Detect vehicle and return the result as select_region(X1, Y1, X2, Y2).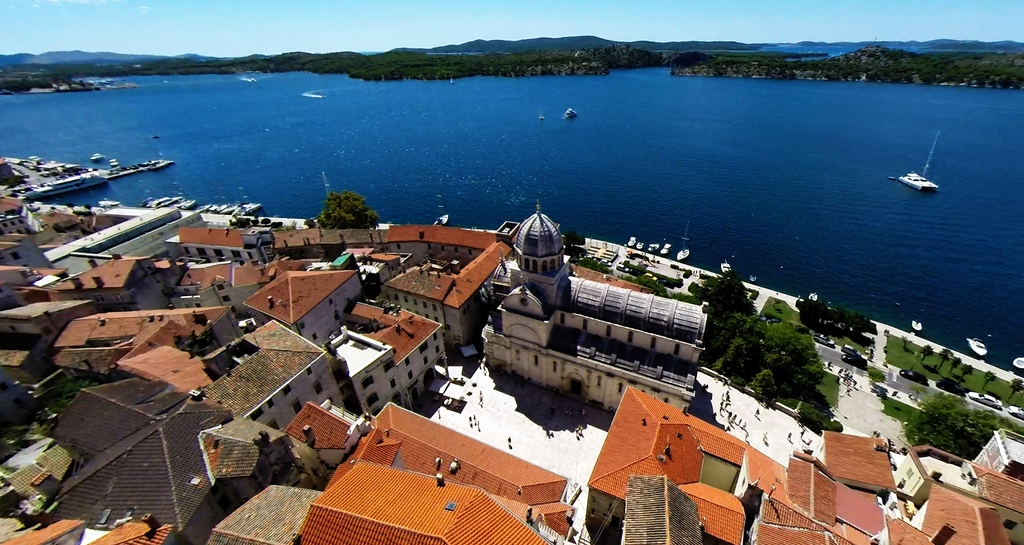
select_region(91, 152, 106, 164).
